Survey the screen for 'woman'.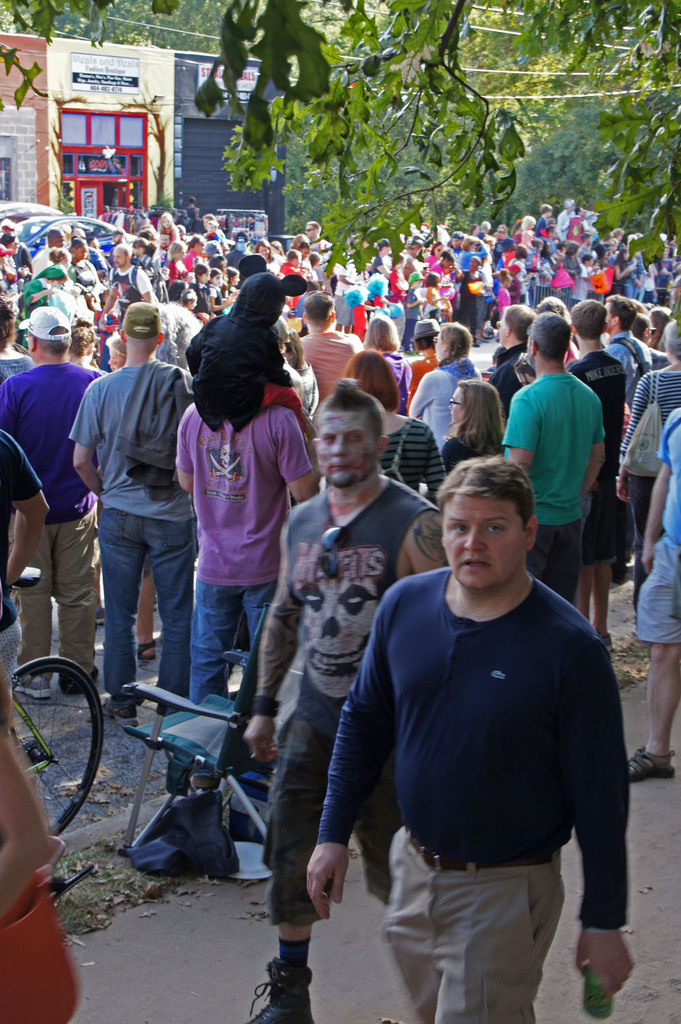
Survey found: {"left": 330, "top": 236, "right": 361, "bottom": 333}.
